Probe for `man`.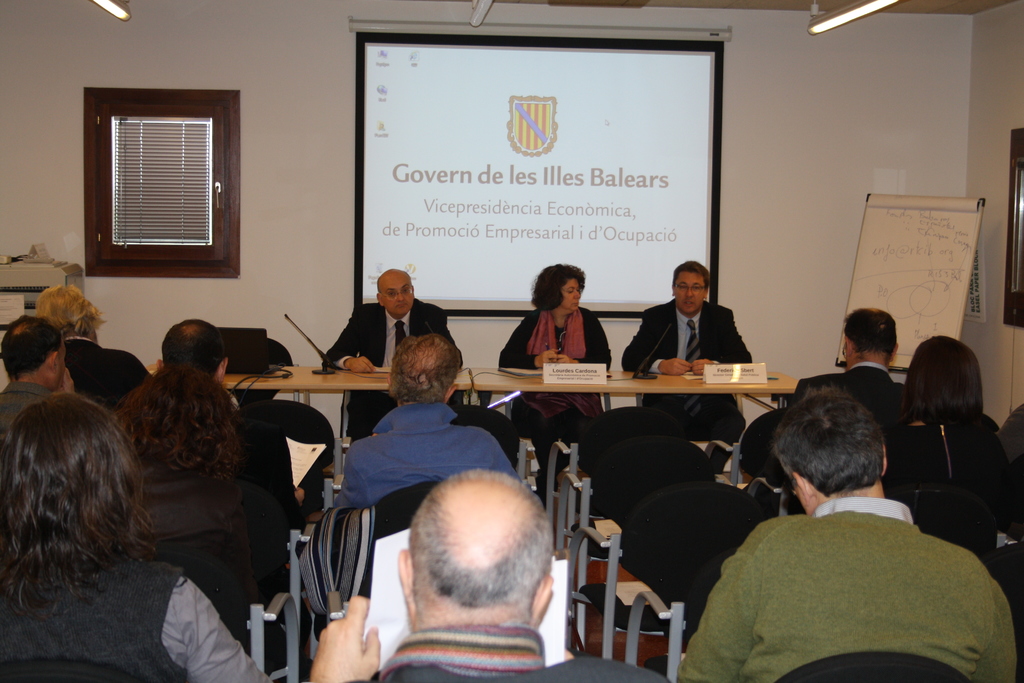
Probe result: [337,335,517,513].
